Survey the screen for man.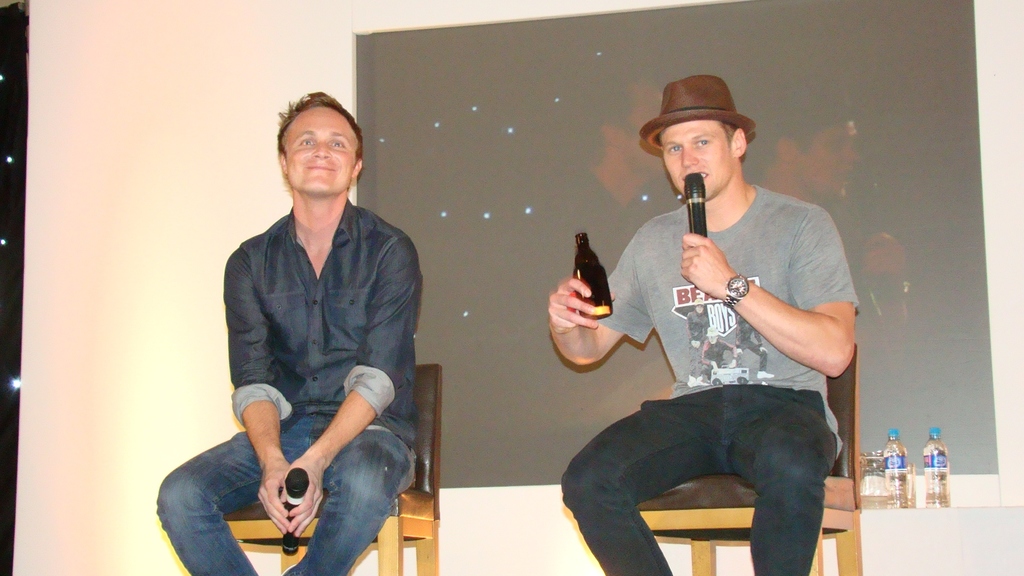
Survey found: bbox(544, 75, 855, 575).
